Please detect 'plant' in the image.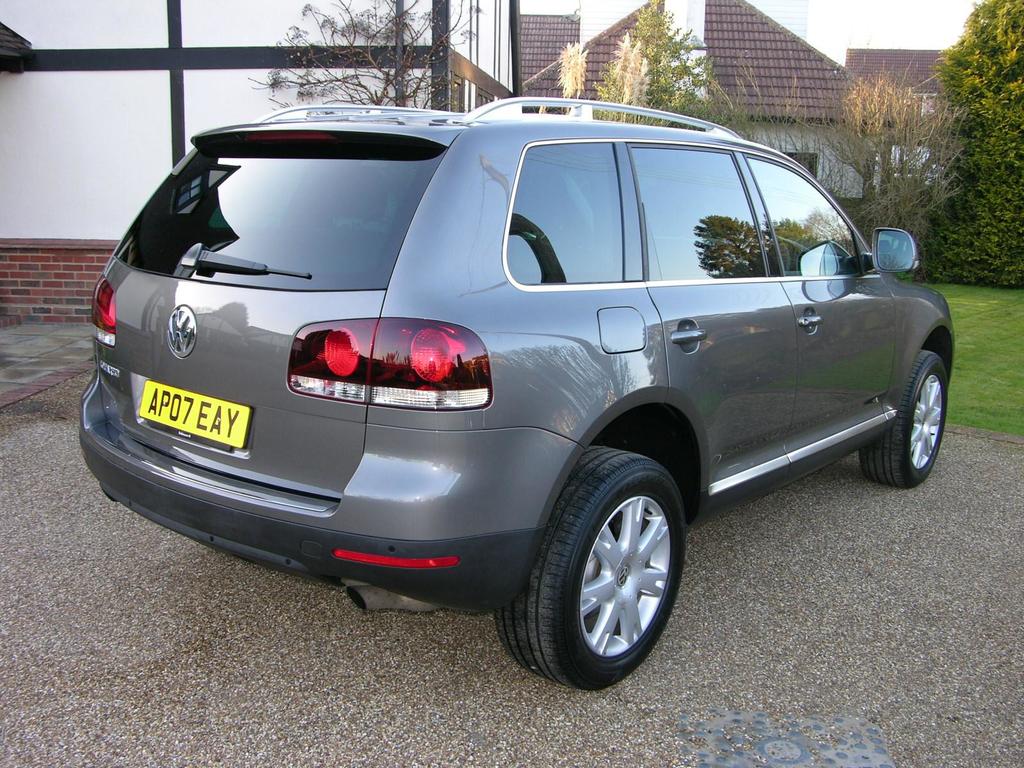
locate(614, 29, 662, 130).
